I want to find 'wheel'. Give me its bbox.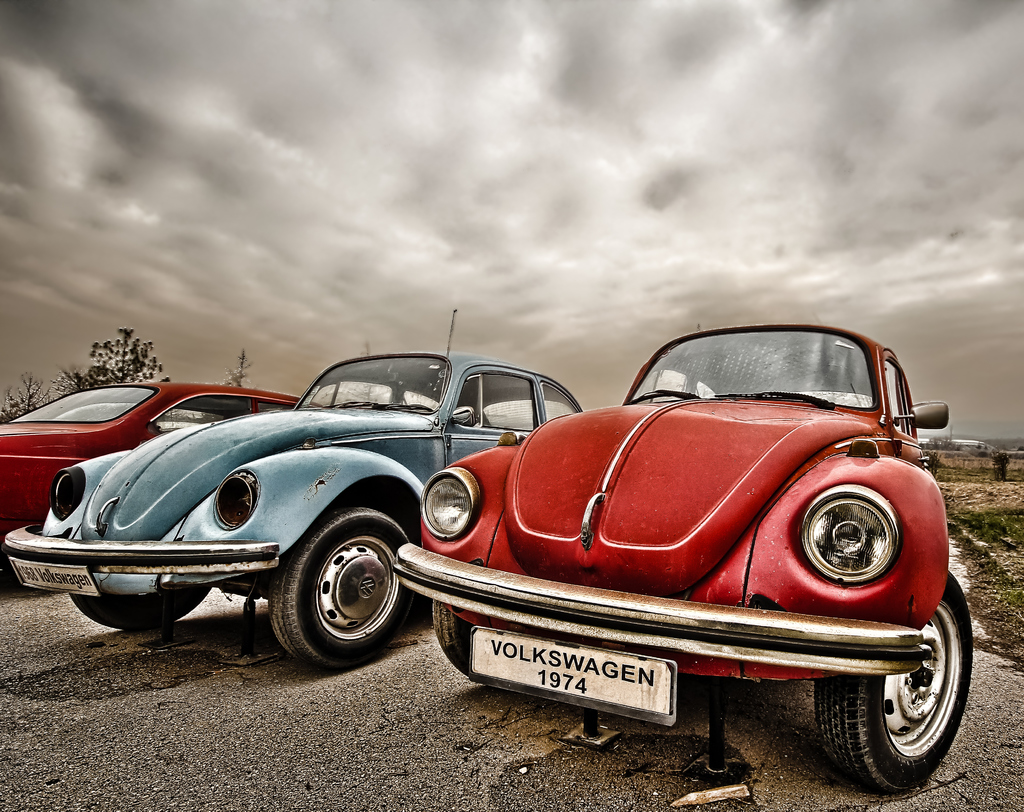
bbox=[271, 509, 412, 671].
